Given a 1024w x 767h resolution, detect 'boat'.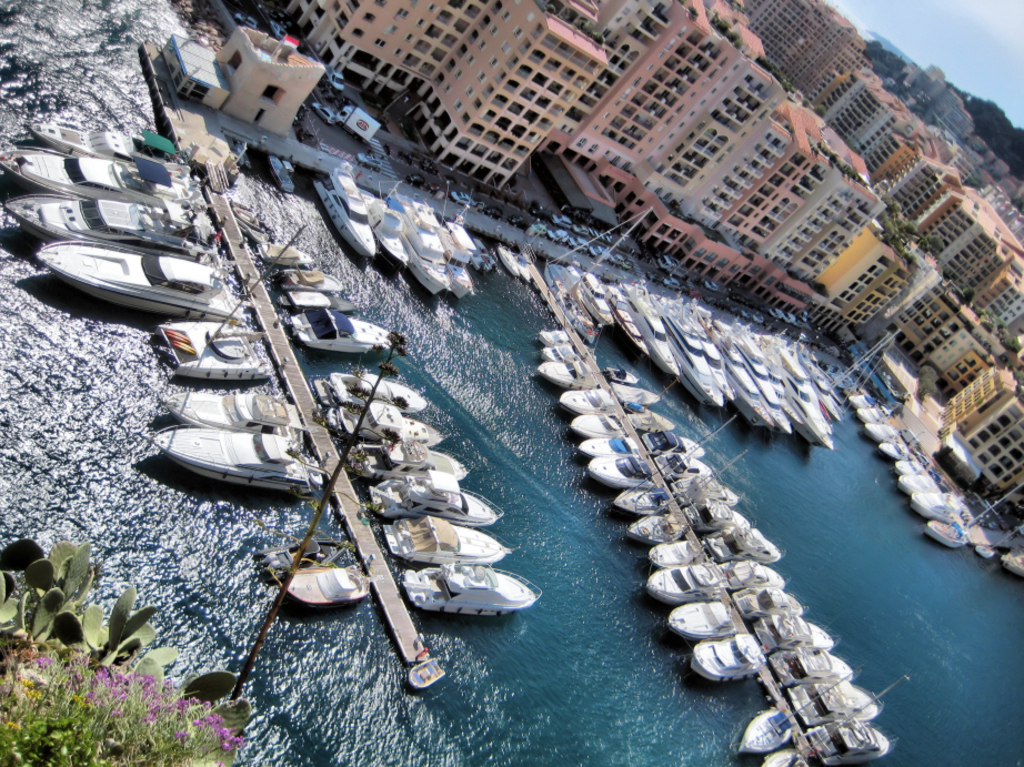
box=[2, 186, 219, 254].
